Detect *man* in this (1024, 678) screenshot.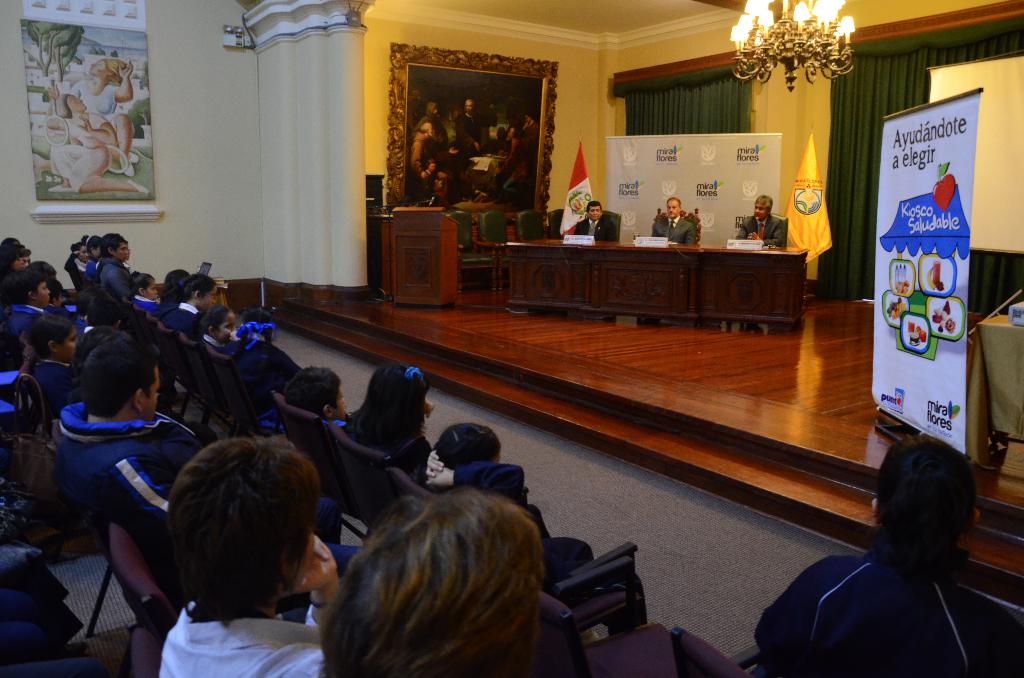
Detection: bbox=(764, 432, 1023, 677).
